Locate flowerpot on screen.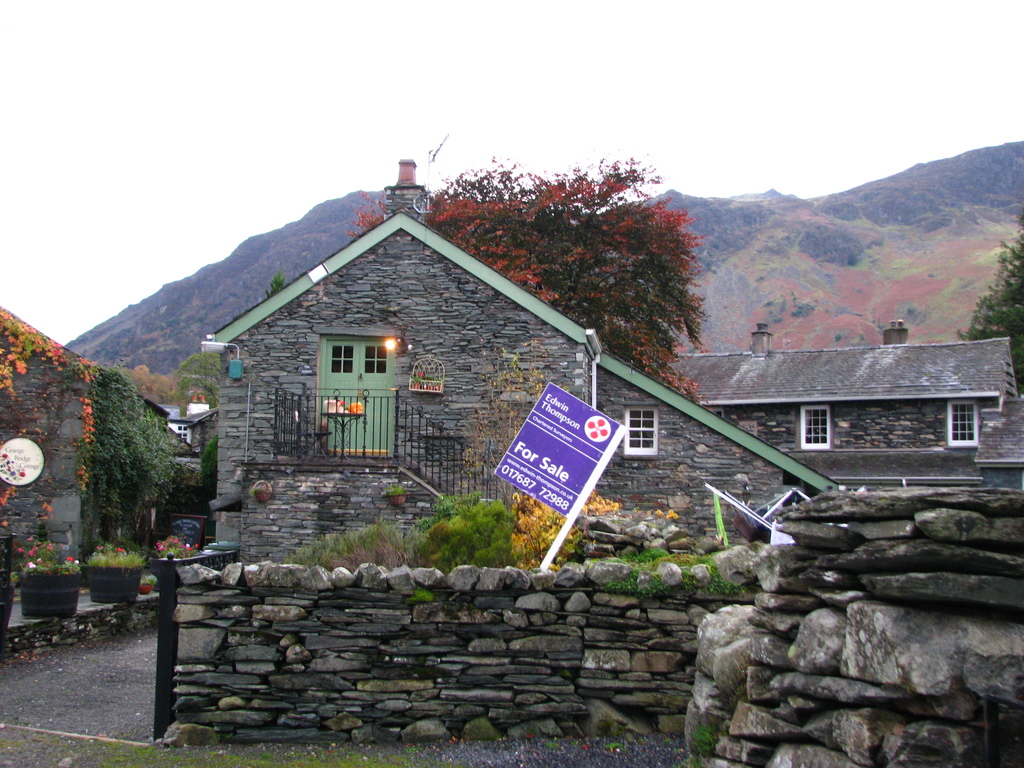
On screen at 17/569/83/620.
